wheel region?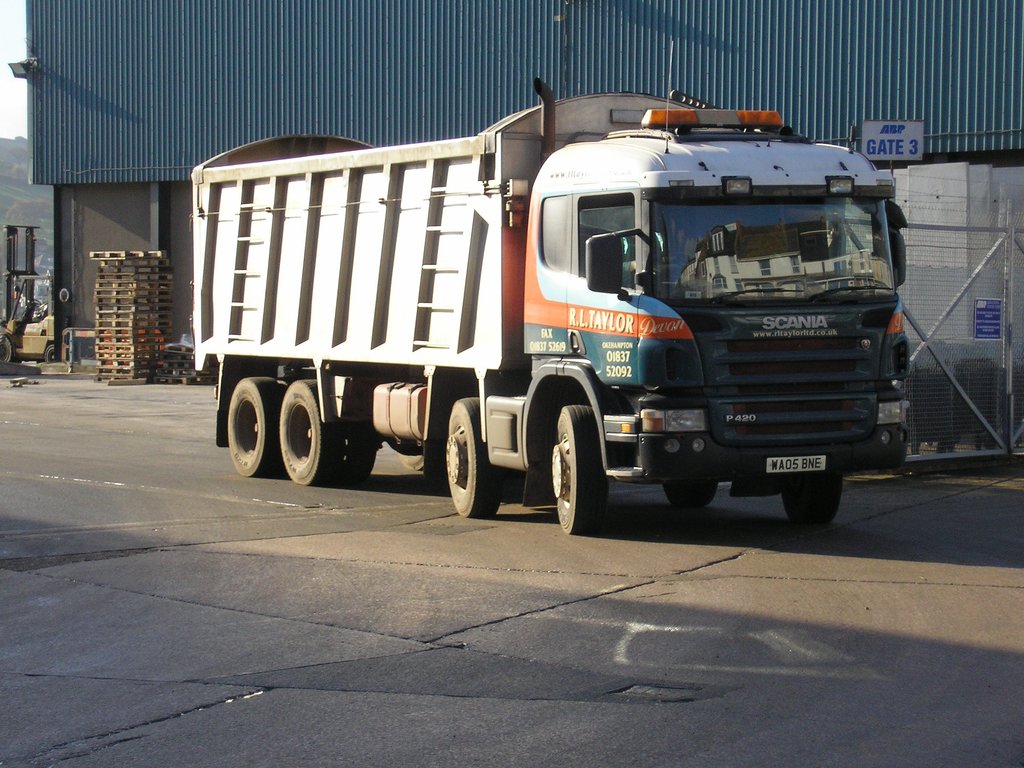
detection(280, 378, 297, 387)
